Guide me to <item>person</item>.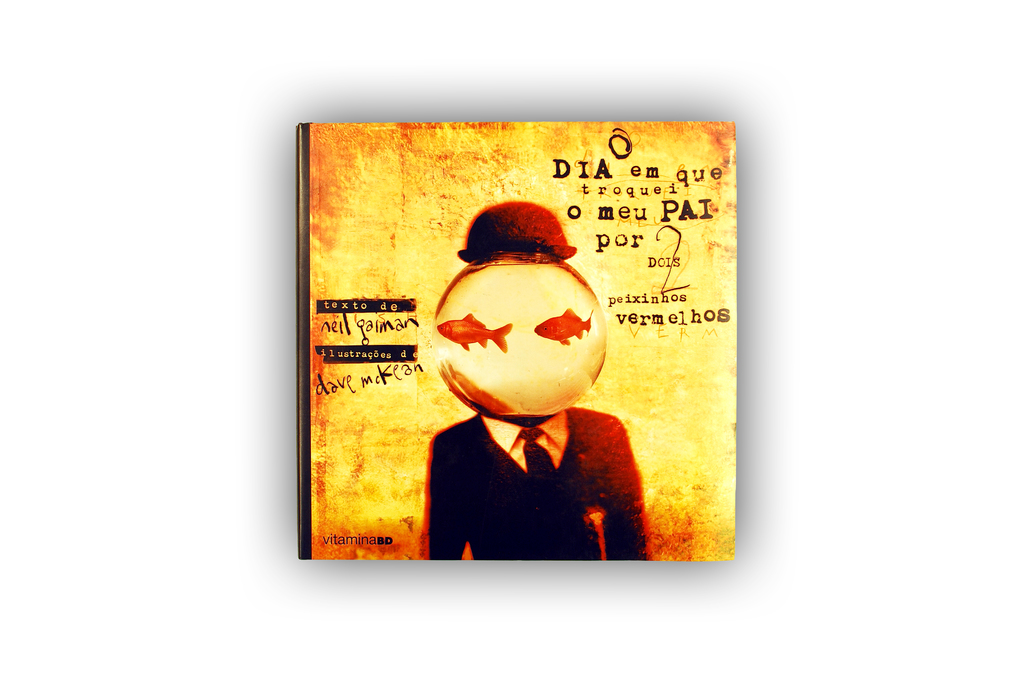
Guidance: (left=423, top=205, right=658, bottom=558).
